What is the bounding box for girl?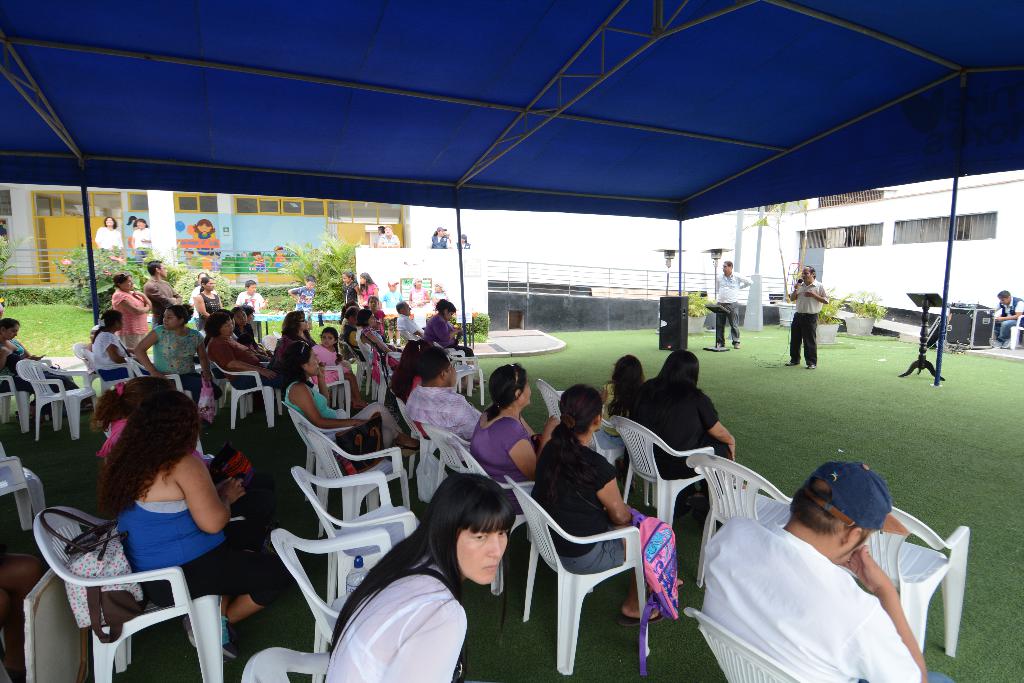
[left=136, top=303, right=202, bottom=392].
